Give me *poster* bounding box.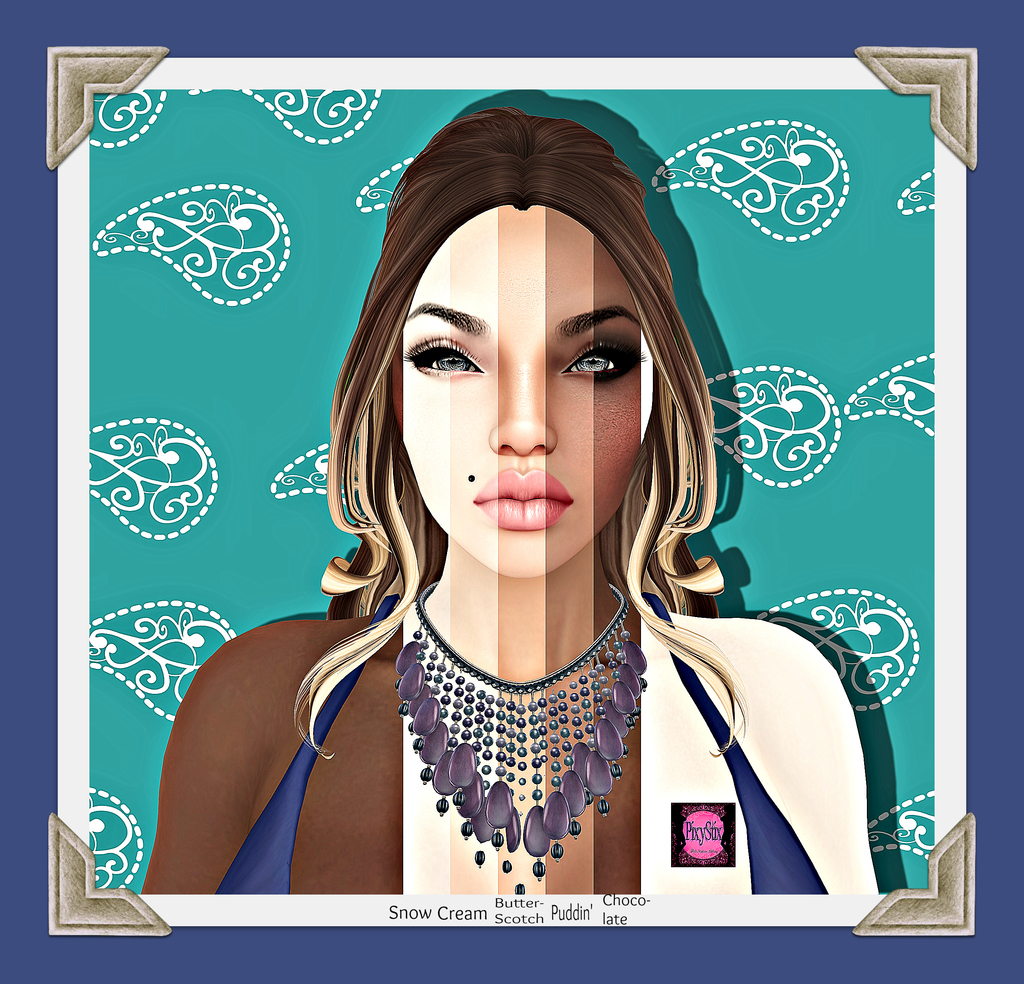
detection(0, 0, 1023, 983).
